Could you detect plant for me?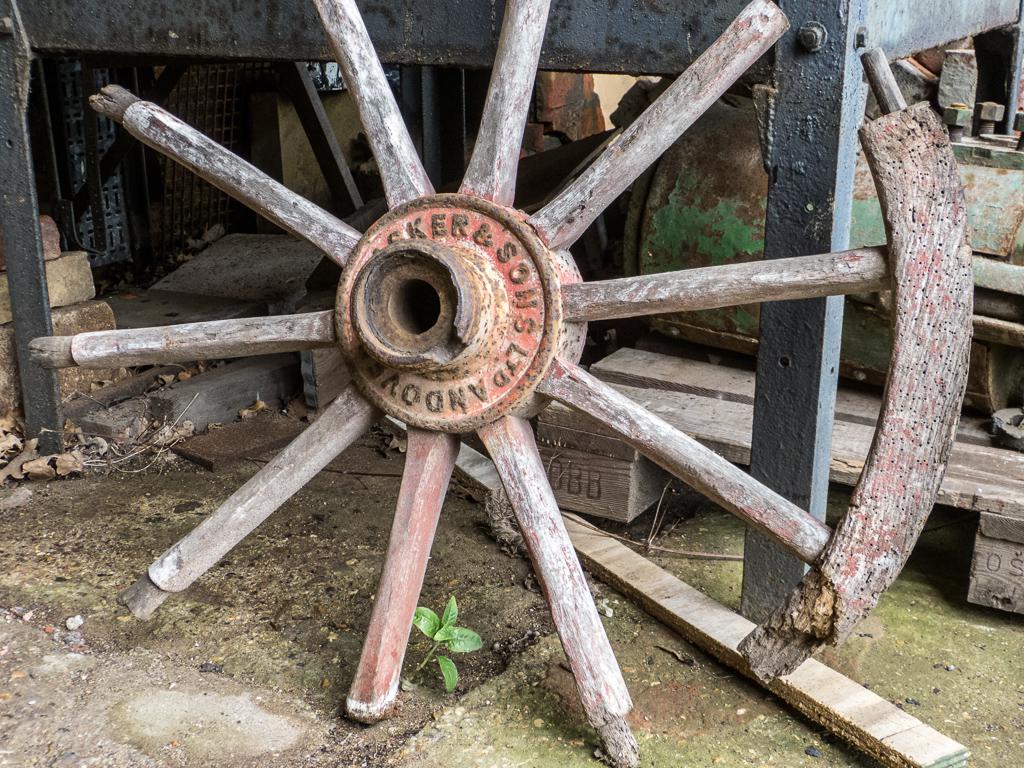
Detection result: <bbox>409, 599, 491, 691</bbox>.
